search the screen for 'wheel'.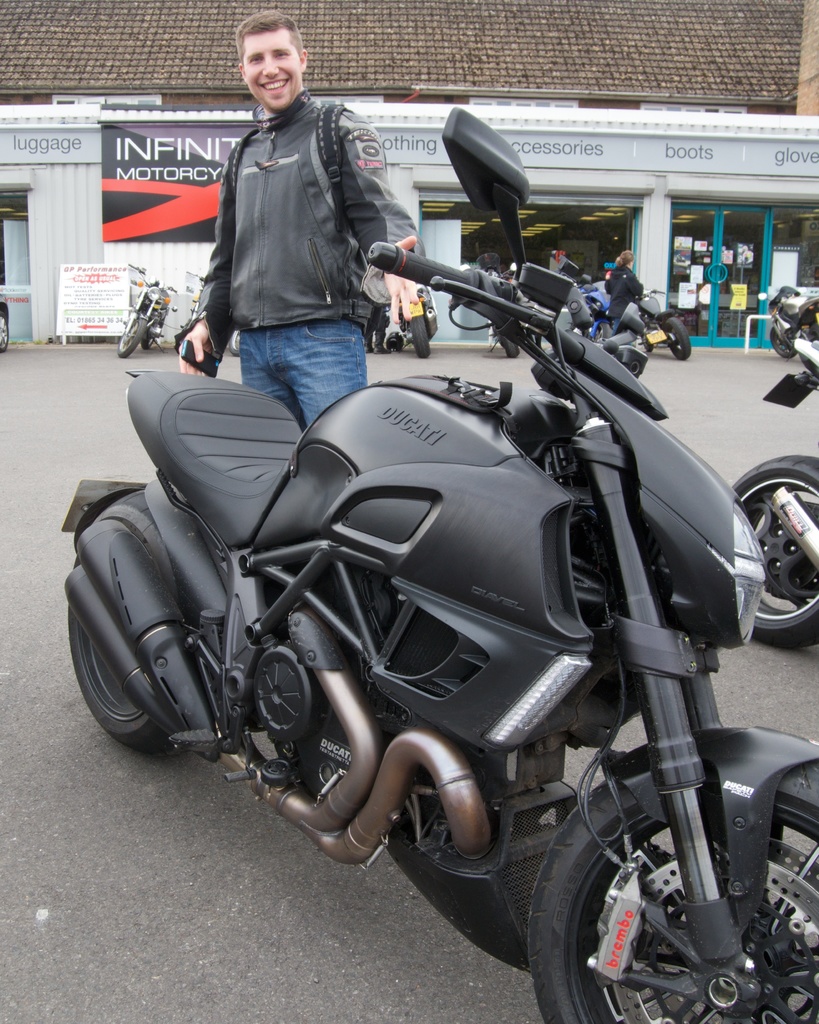
Found at 731,457,818,636.
